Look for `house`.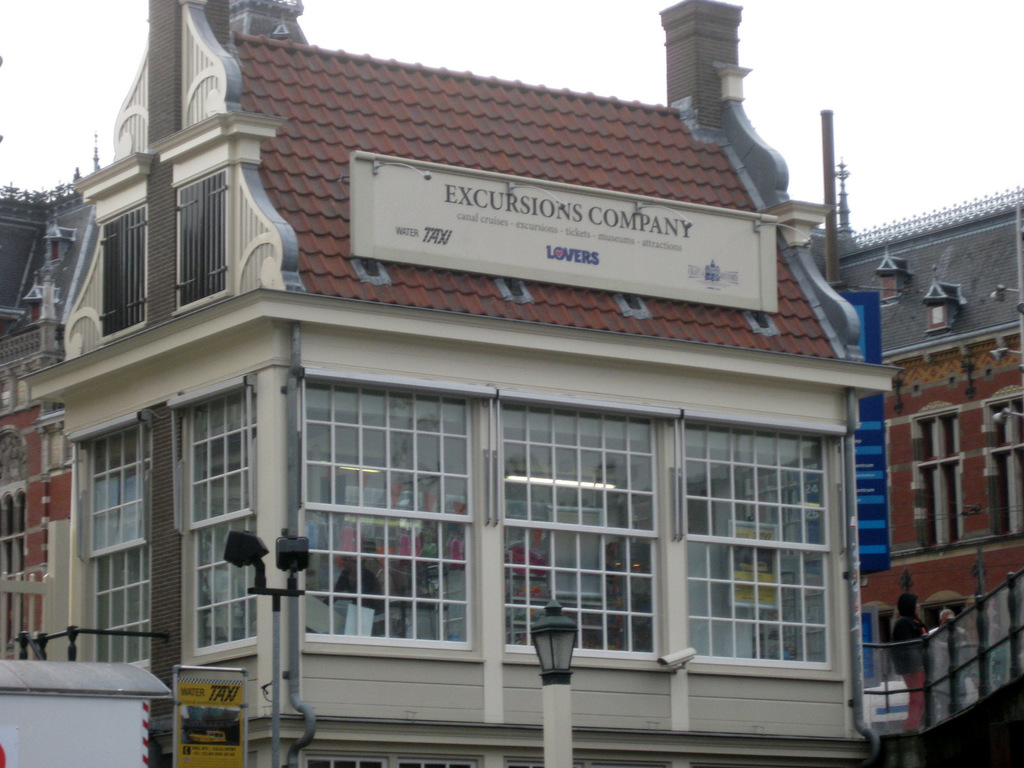
Found: [left=0, top=218, right=83, bottom=729].
